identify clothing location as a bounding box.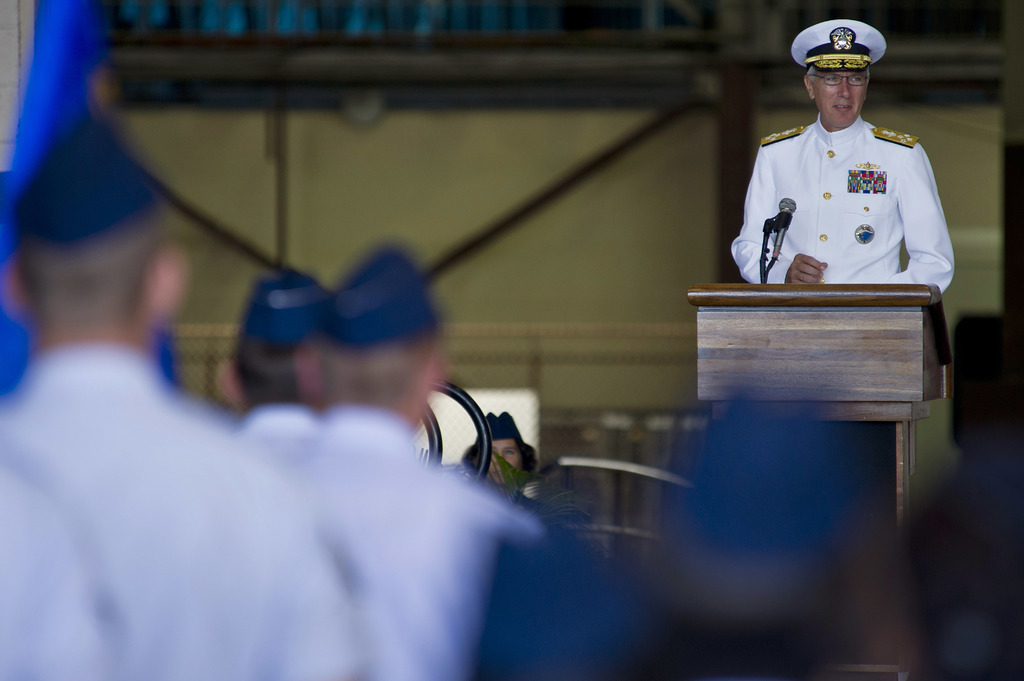
bbox=[744, 88, 969, 281].
